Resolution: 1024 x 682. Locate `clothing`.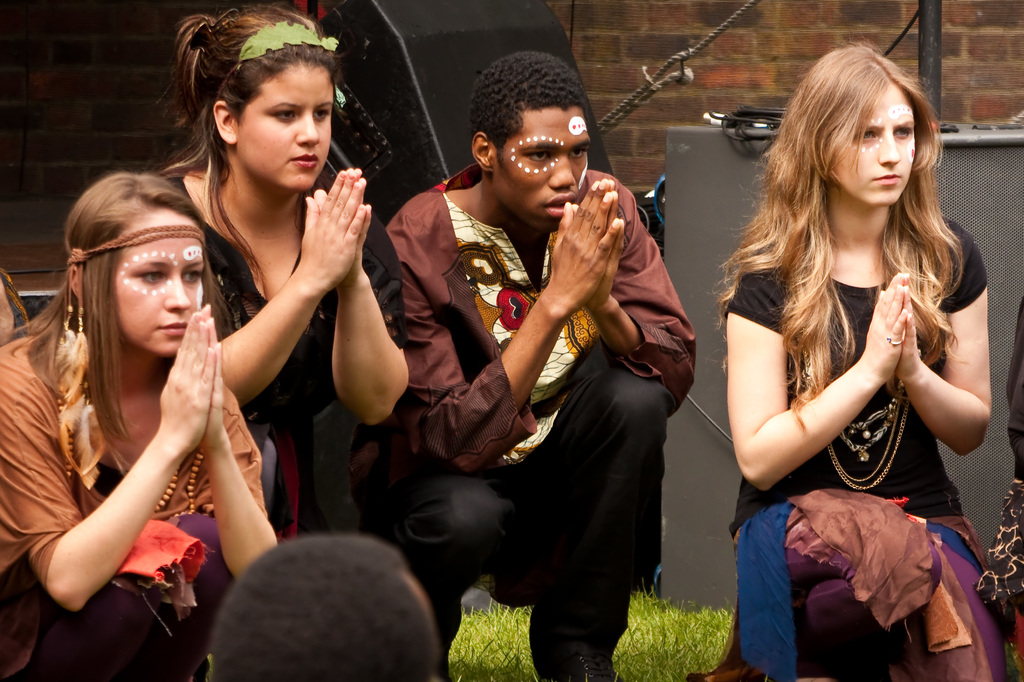
pyautogui.locateOnScreen(0, 324, 264, 681).
